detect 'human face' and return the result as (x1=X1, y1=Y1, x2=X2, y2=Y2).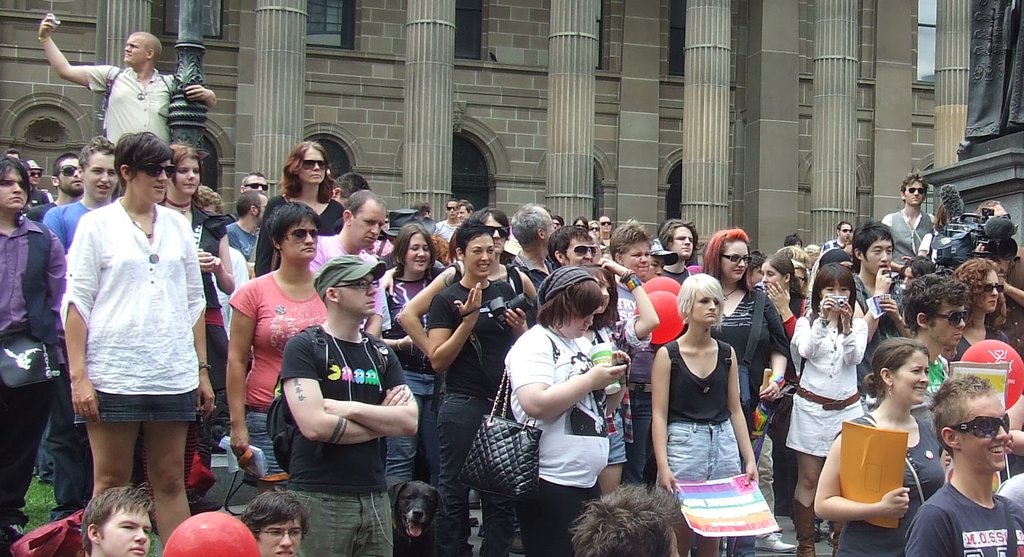
(x1=84, y1=152, x2=115, y2=200).
